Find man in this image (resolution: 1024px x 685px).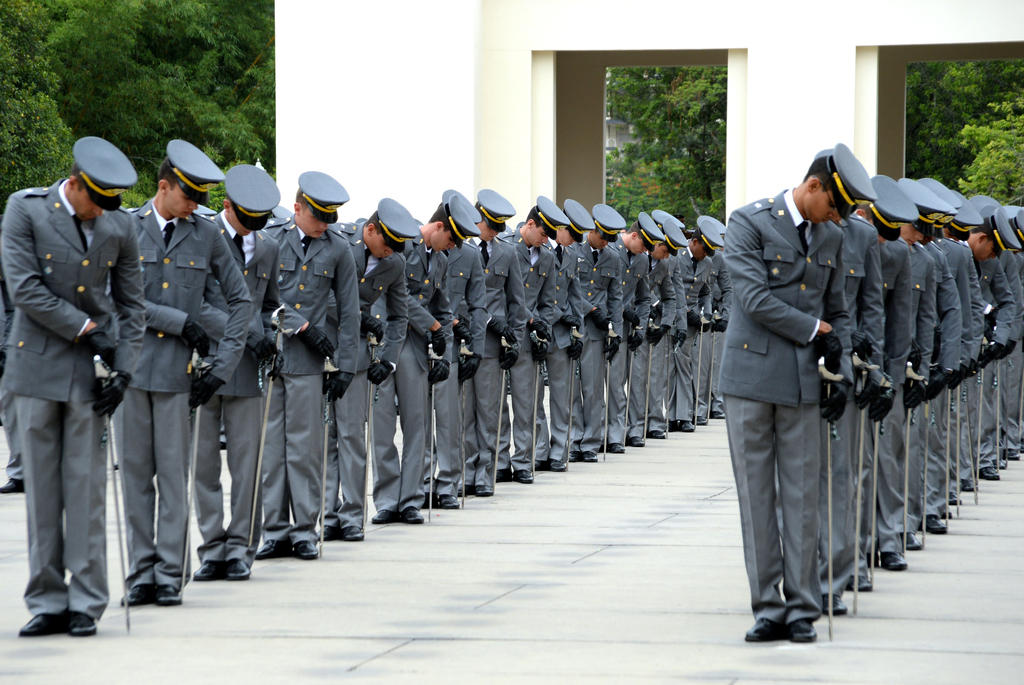
(719,173,877,645).
